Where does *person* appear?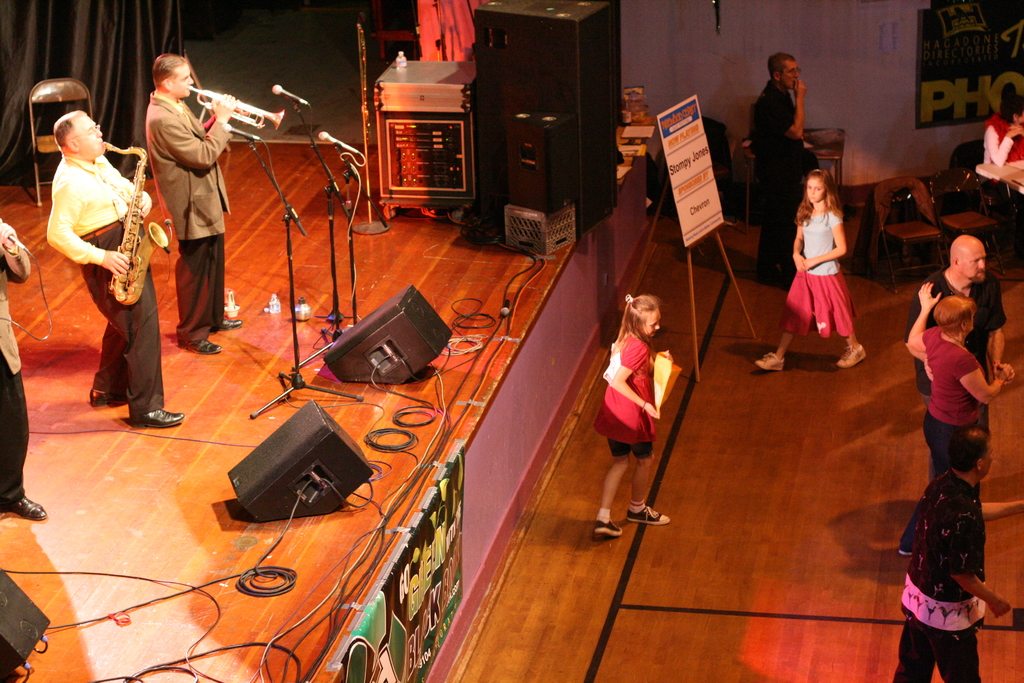
Appears at [981,99,1023,173].
